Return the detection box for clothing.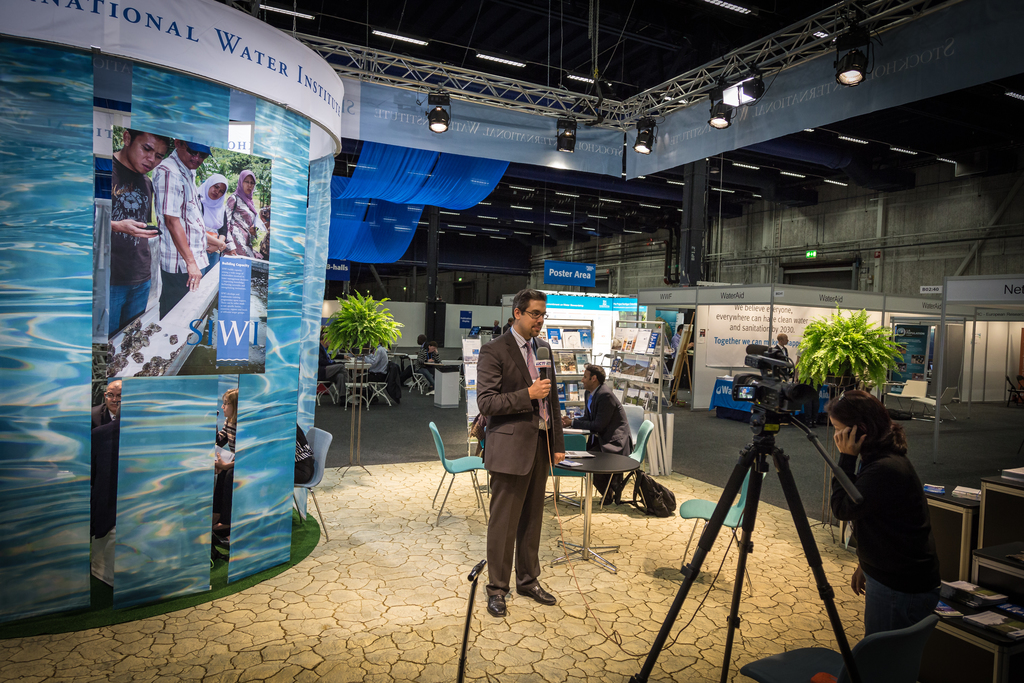
{"left": 572, "top": 375, "right": 631, "bottom": 499}.
